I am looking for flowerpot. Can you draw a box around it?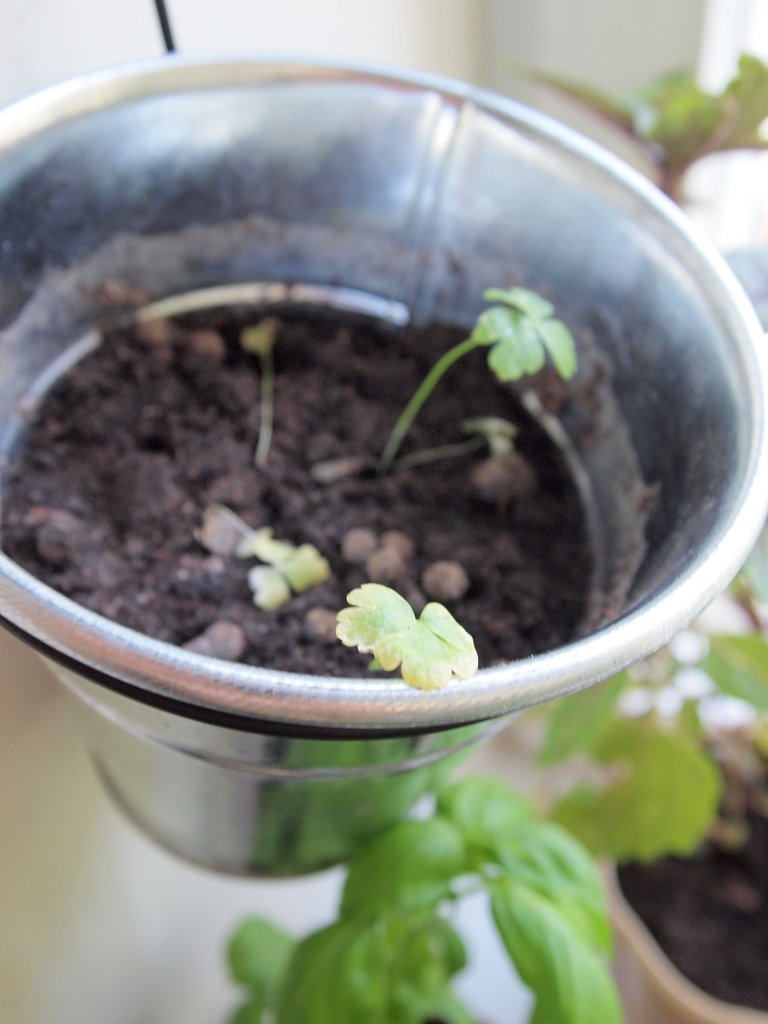
Sure, the bounding box is locate(0, 147, 752, 877).
